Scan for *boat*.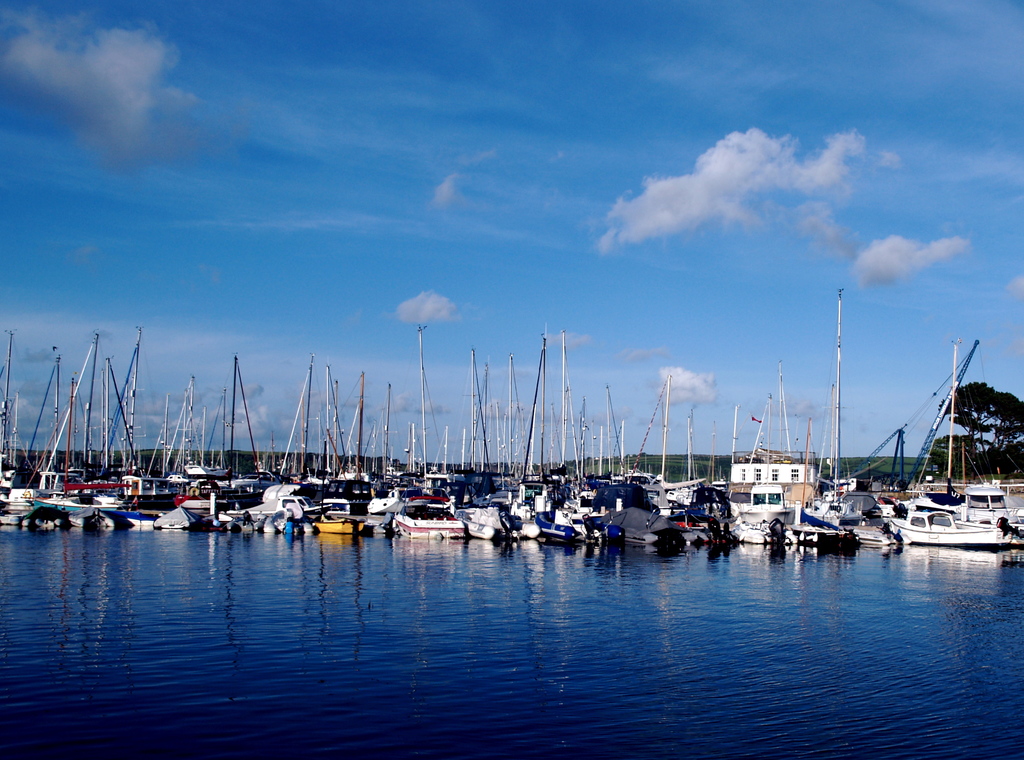
Scan result: [537, 503, 627, 541].
